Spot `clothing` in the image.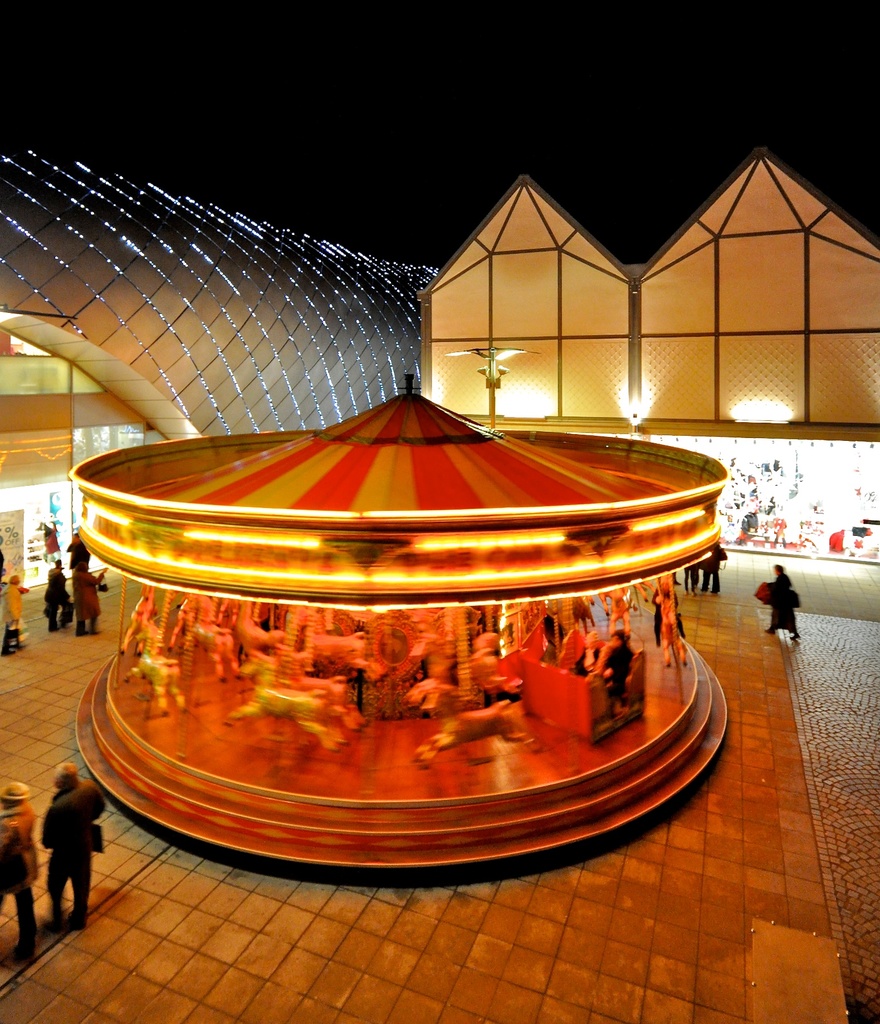
`clothing` found at [x1=606, y1=647, x2=637, y2=686].
